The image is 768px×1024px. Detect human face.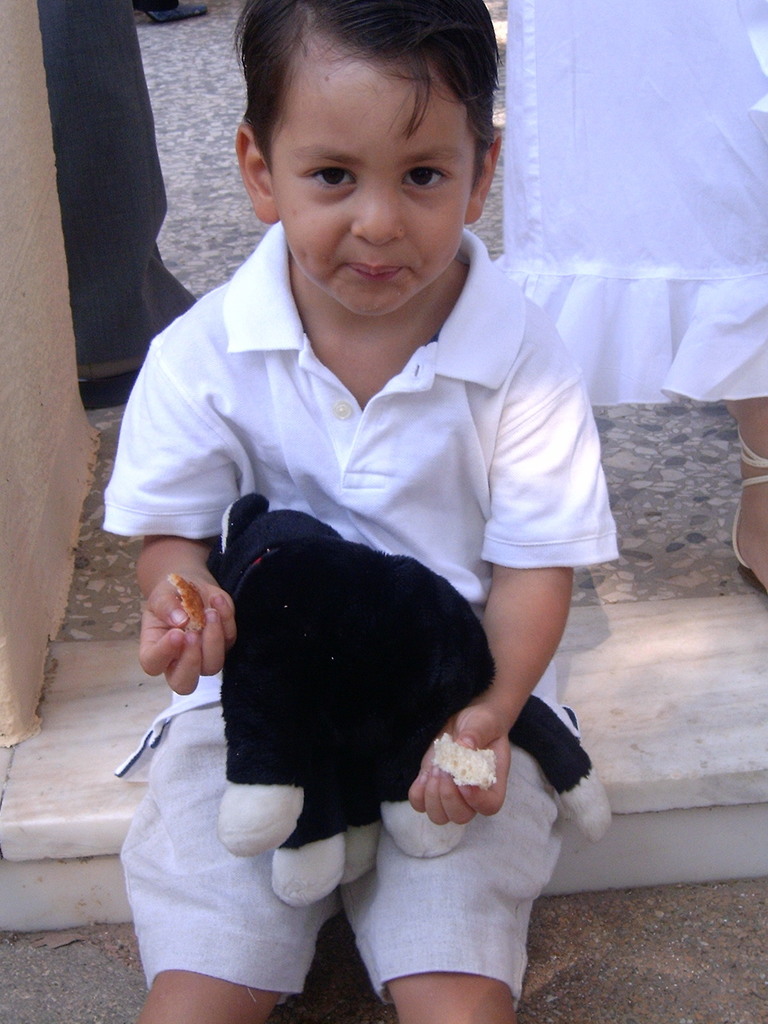
Detection: bbox(271, 38, 477, 318).
